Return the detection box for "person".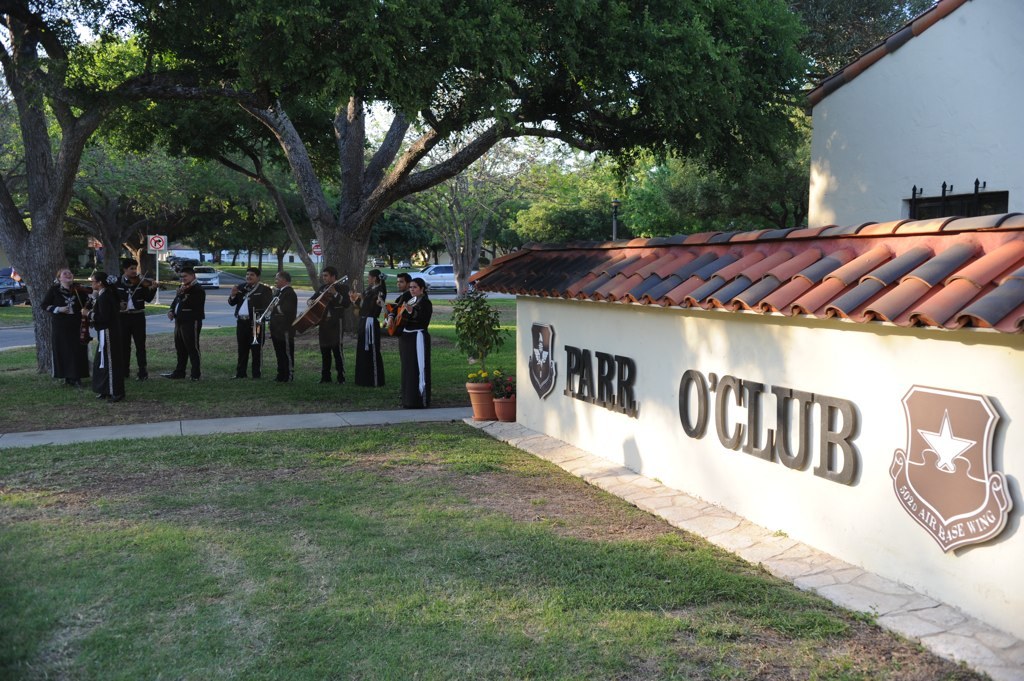
107:257:150:366.
